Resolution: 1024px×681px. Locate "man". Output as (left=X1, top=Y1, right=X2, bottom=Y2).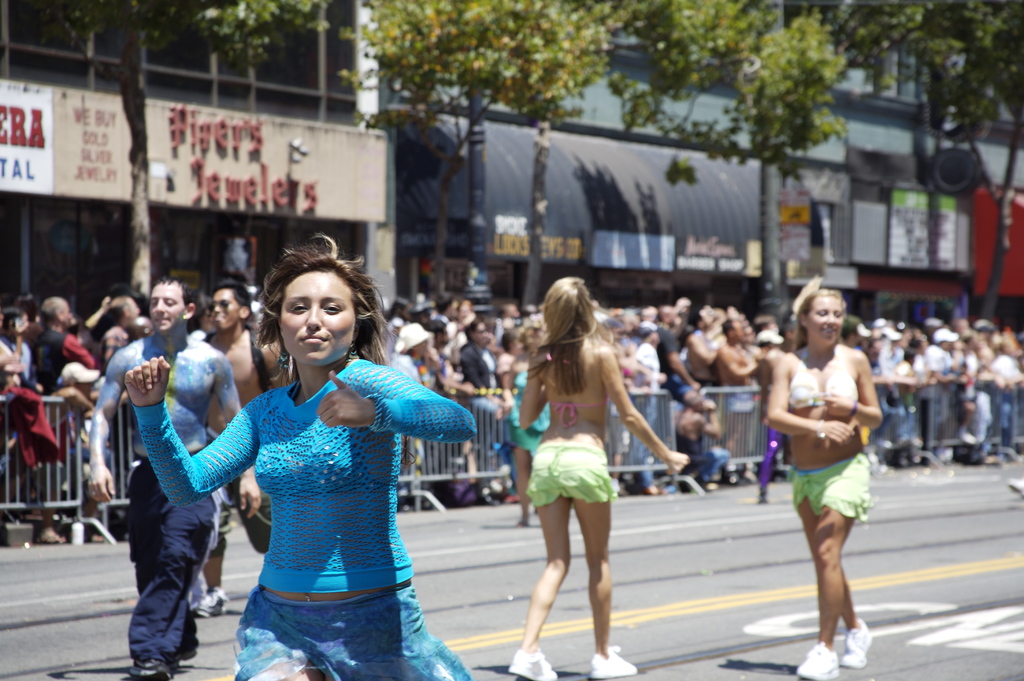
(left=195, top=279, right=289, bottom=621).
